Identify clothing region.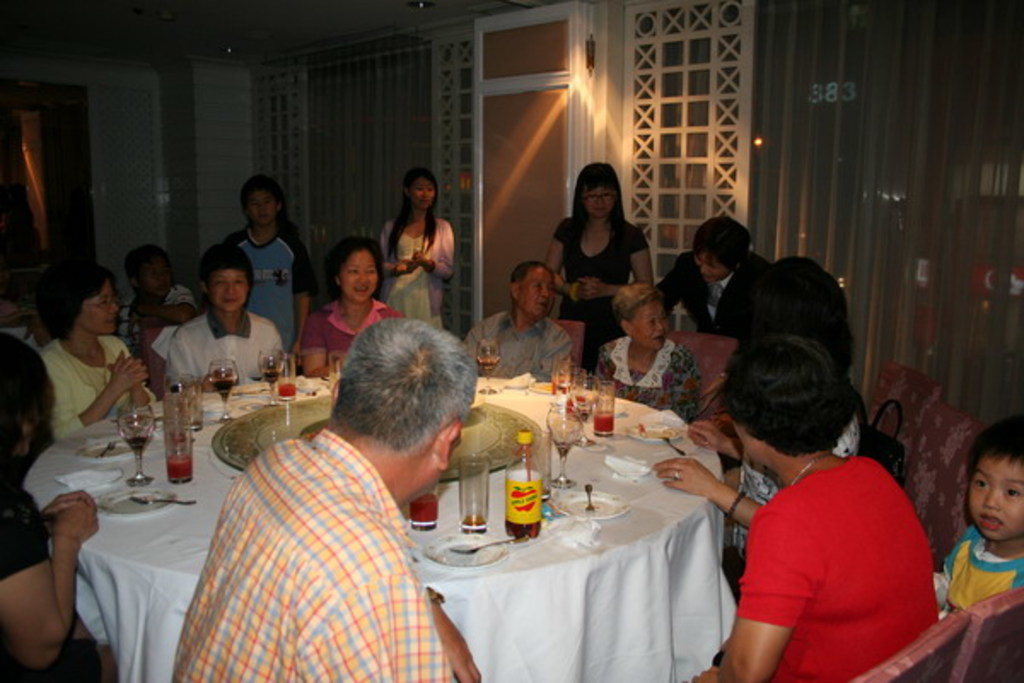
Region: box=[217, 237, 304, 312].
